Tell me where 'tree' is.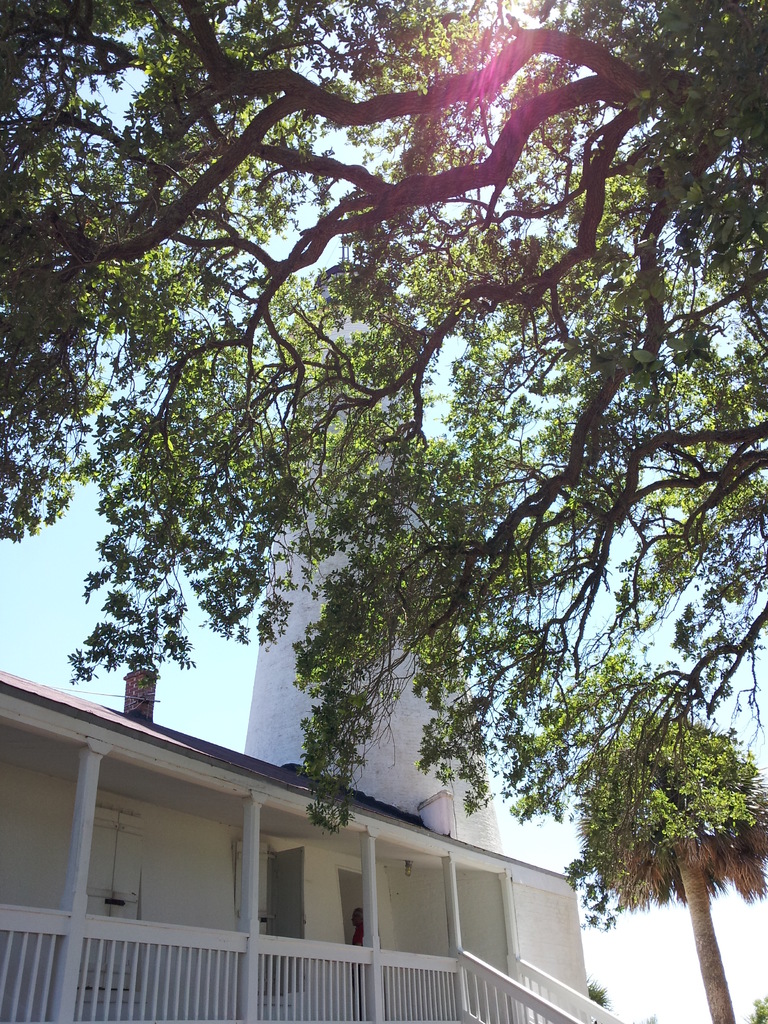
'tree' is at x1=536 y1=689 x2=767 y2=1023.
